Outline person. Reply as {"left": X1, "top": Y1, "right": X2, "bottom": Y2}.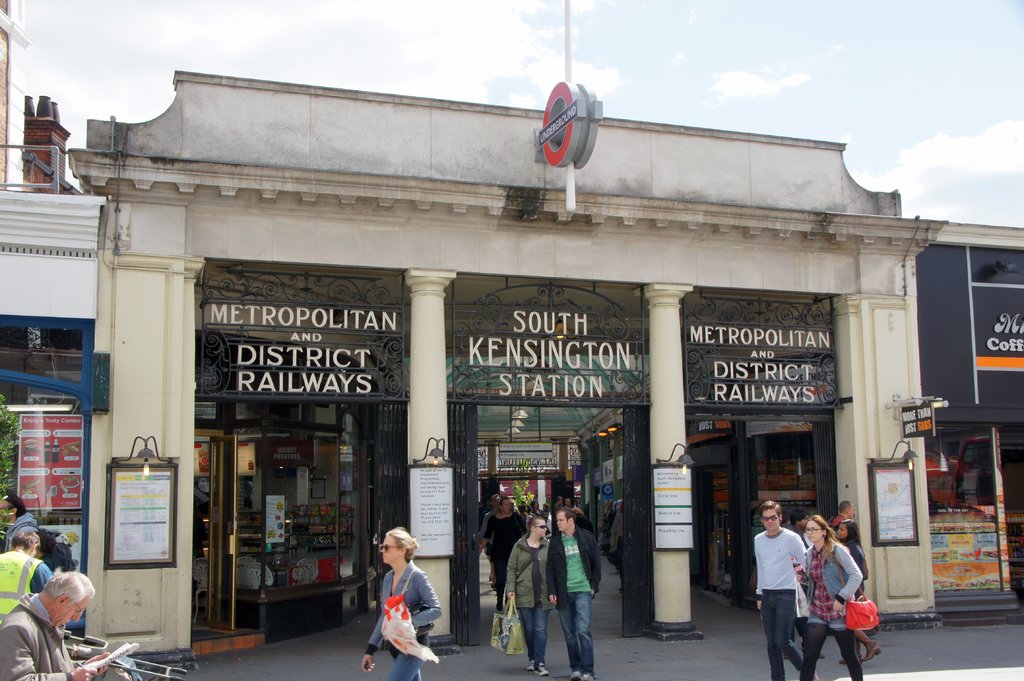
{"left": 361, "top": 526, "right": 442, "bottom": 680}.
